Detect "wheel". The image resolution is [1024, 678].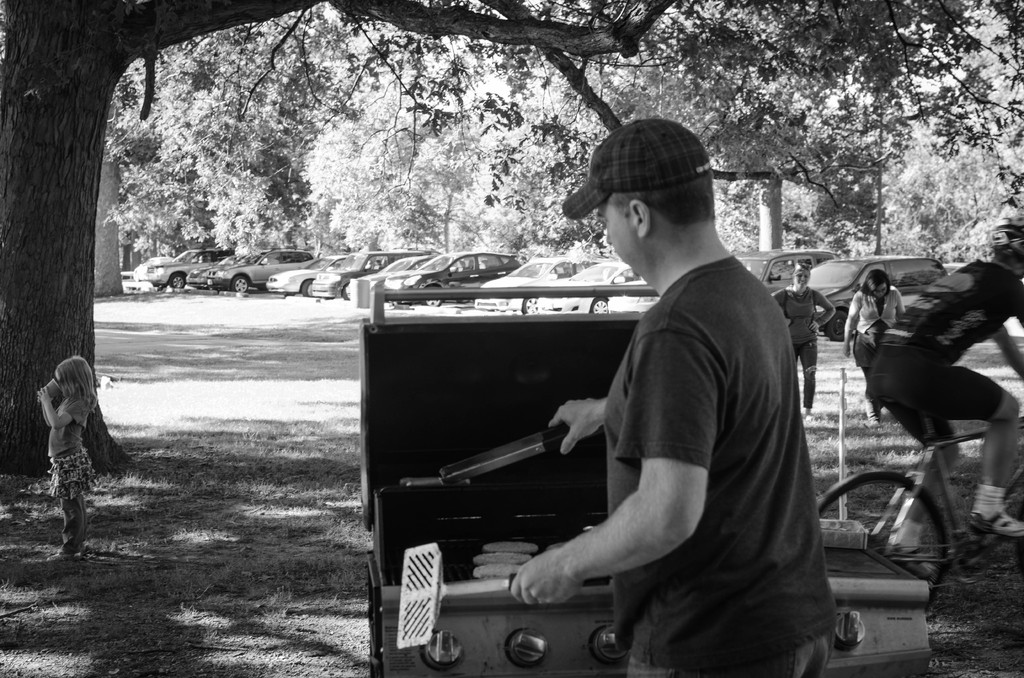
Rect(234, 276, 248, 291).
